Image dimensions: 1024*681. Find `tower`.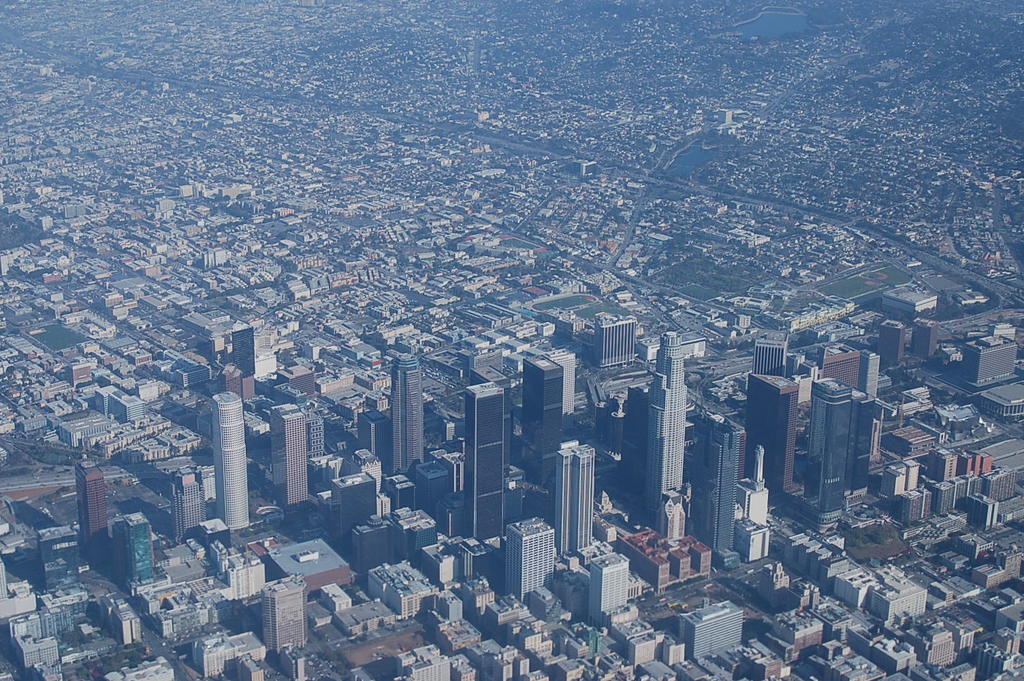
Rect(525, 356, 558, 518).
